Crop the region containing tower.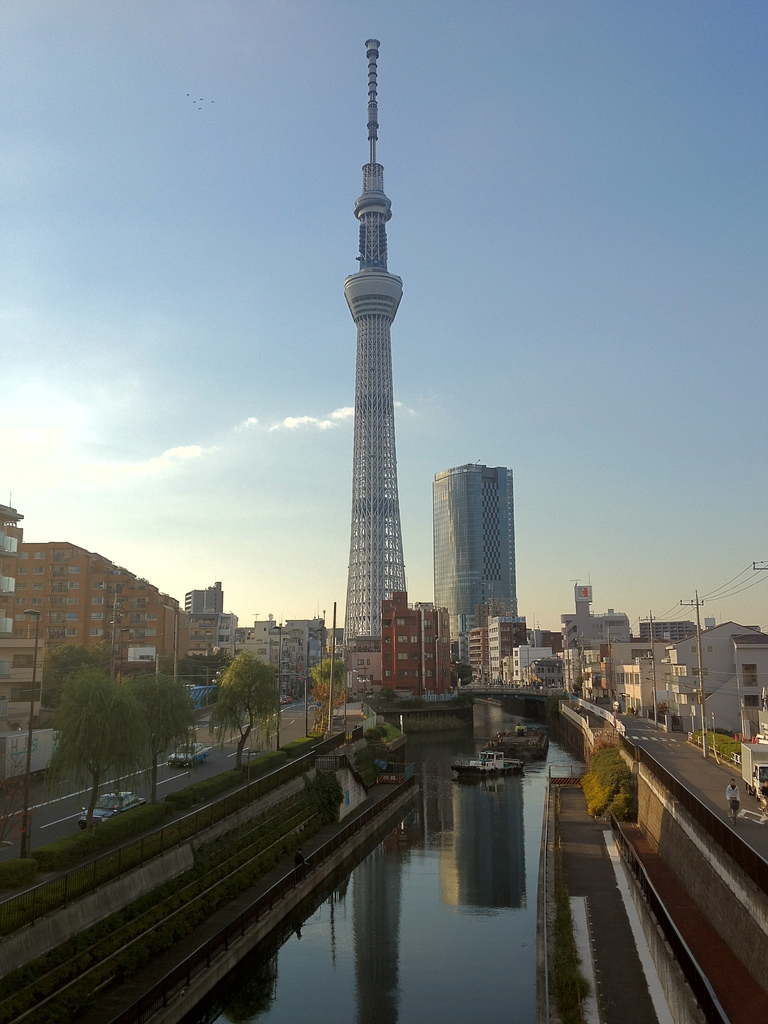
Crop region: {"left": 433, "top": 462, "right": 520, "bottom": 683}.
